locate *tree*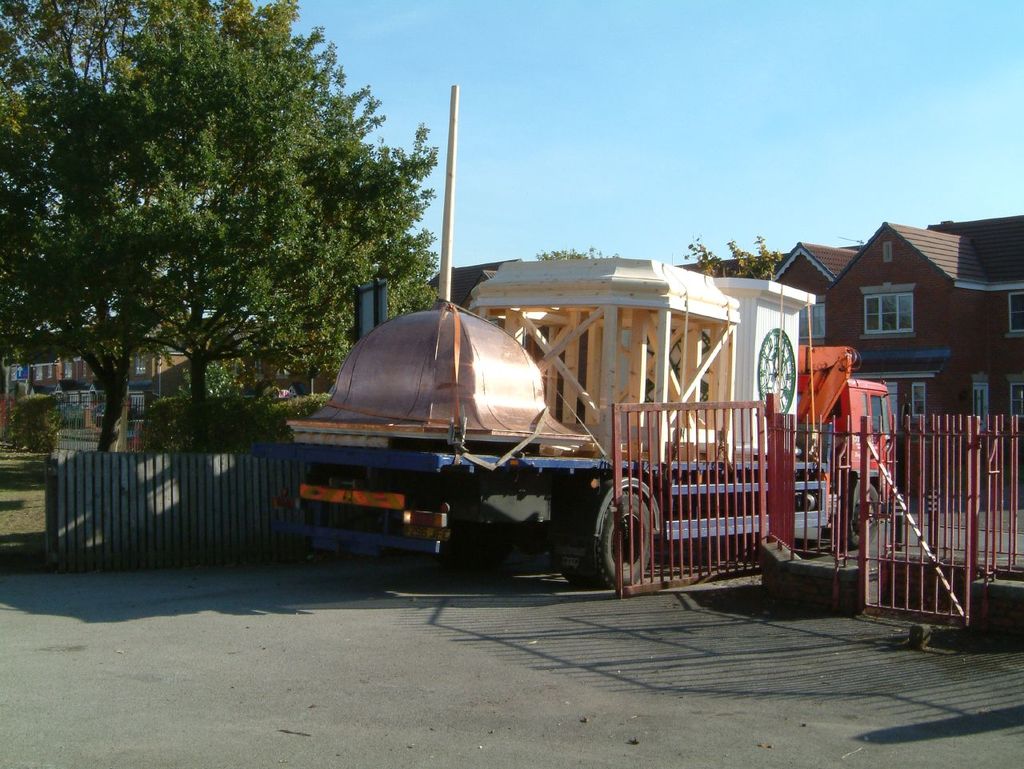
128/37/468/451
